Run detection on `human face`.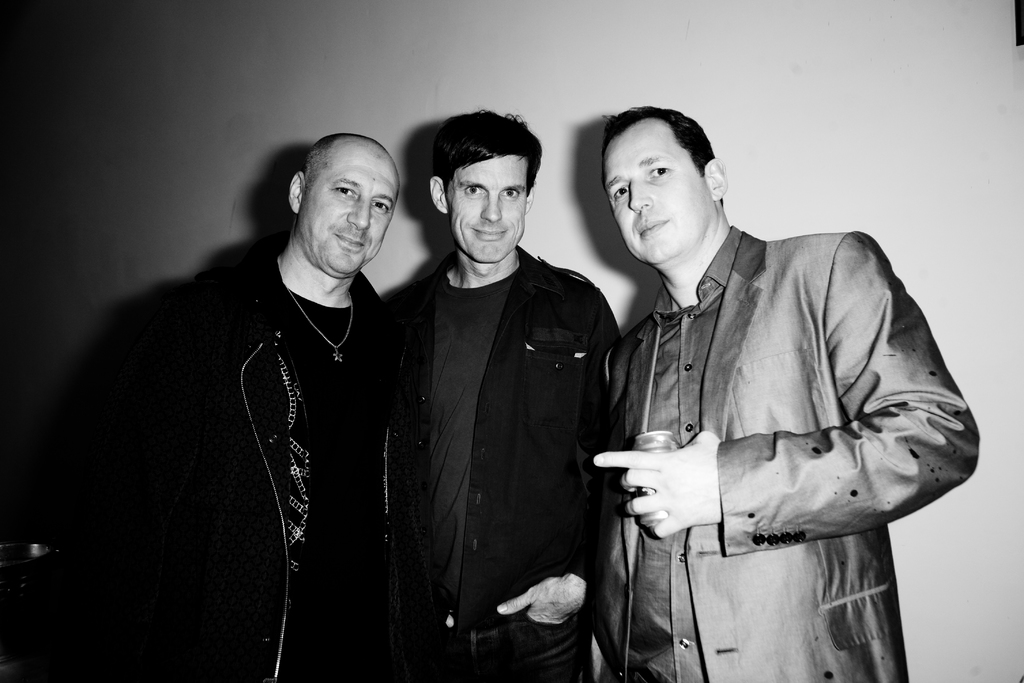
Result: bbox(301, 150, 400, 268).
